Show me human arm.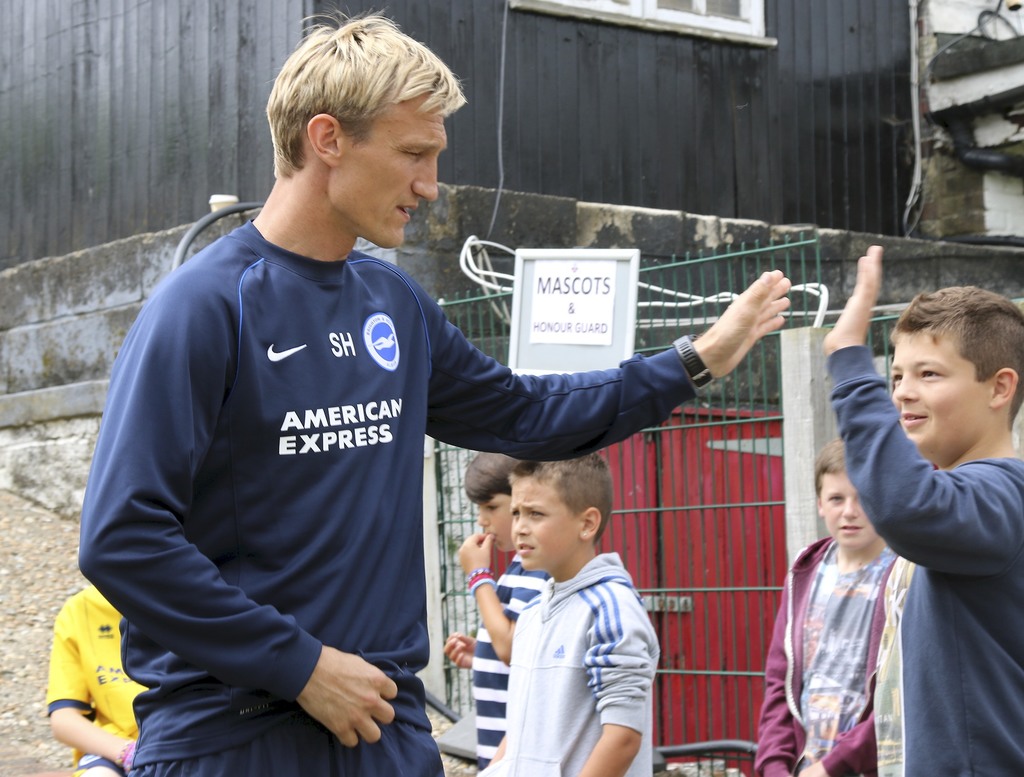
human arm is here: 816/240/1023/588.
